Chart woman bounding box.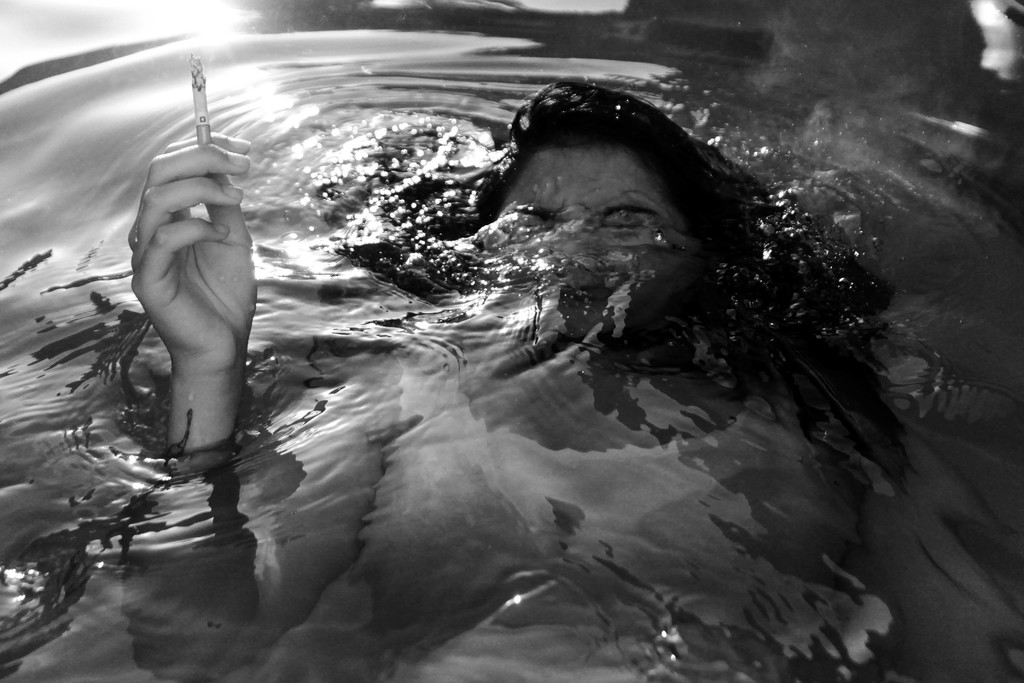
Charted: left=129, top=78, right=889, bottom=682.
